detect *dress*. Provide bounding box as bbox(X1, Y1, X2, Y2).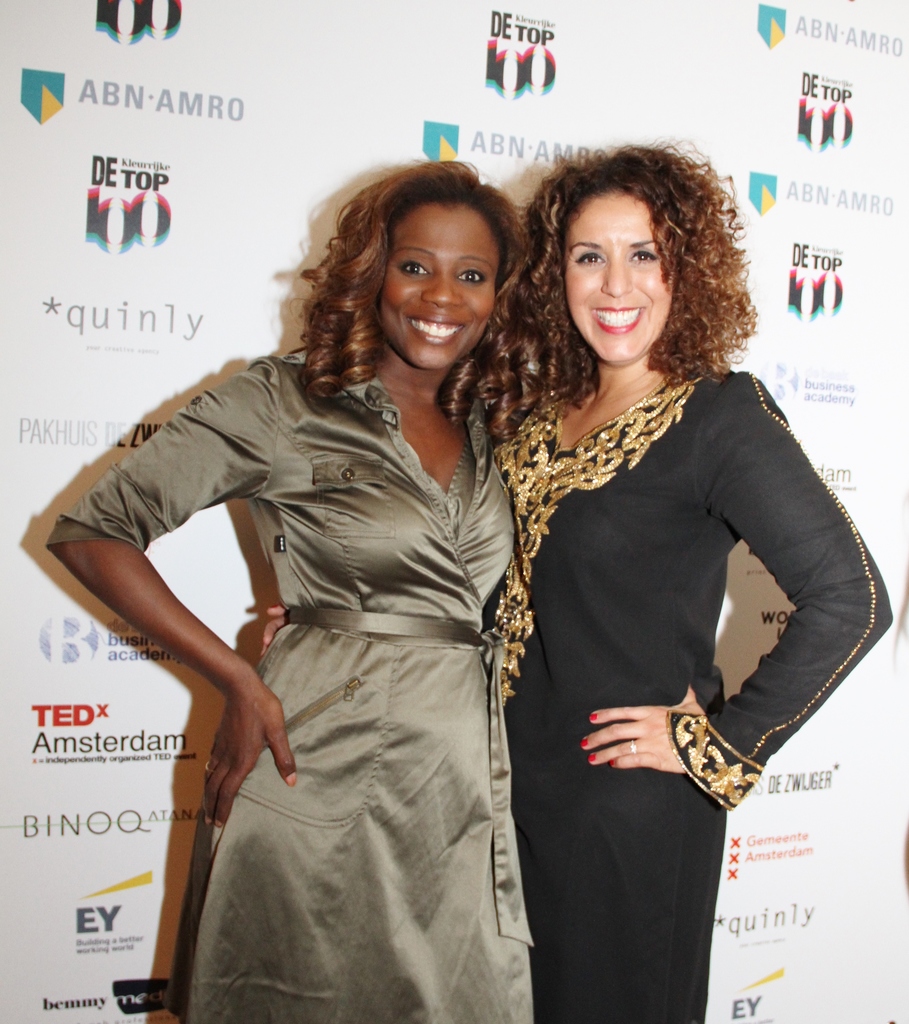
bbox(488, 362, 899, 1023).
